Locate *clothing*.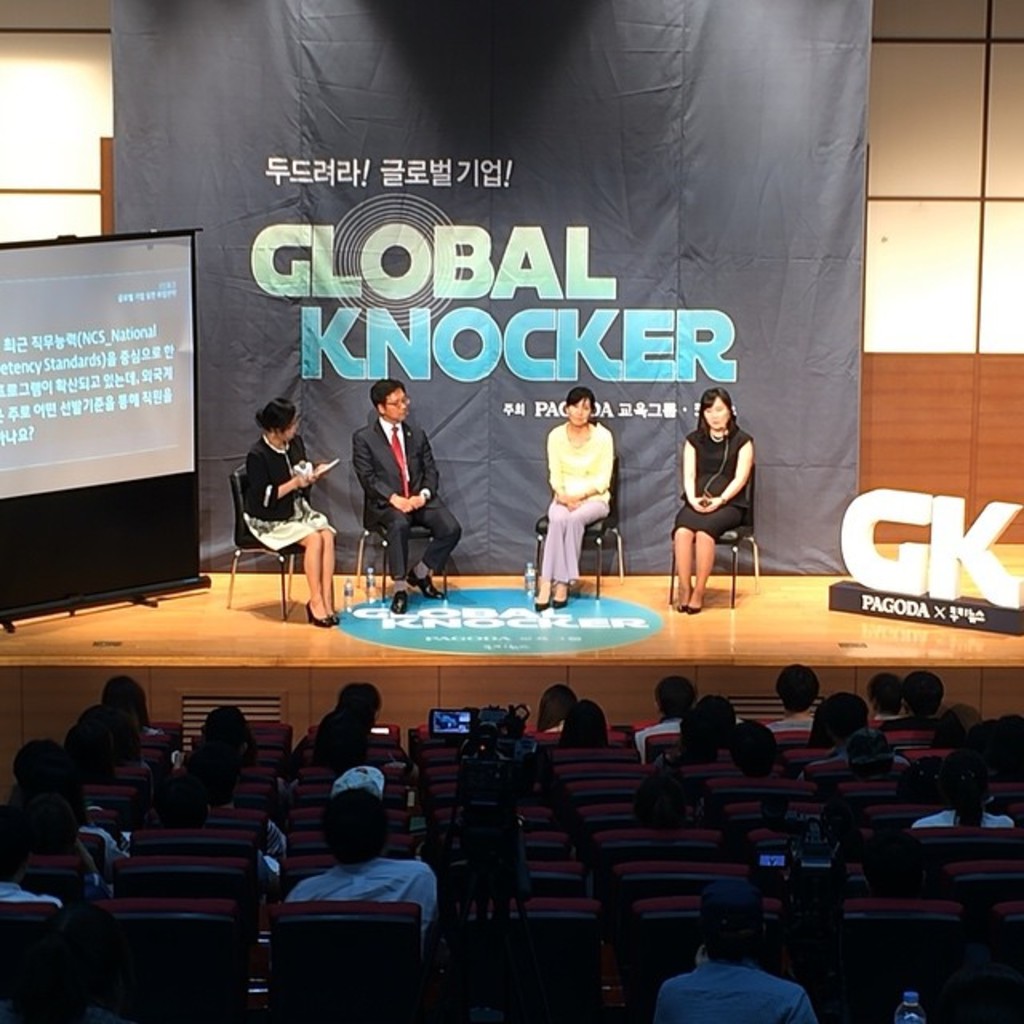
Bounding box: pyautogui.locateOnScreen(355, 419, 438, 526).
